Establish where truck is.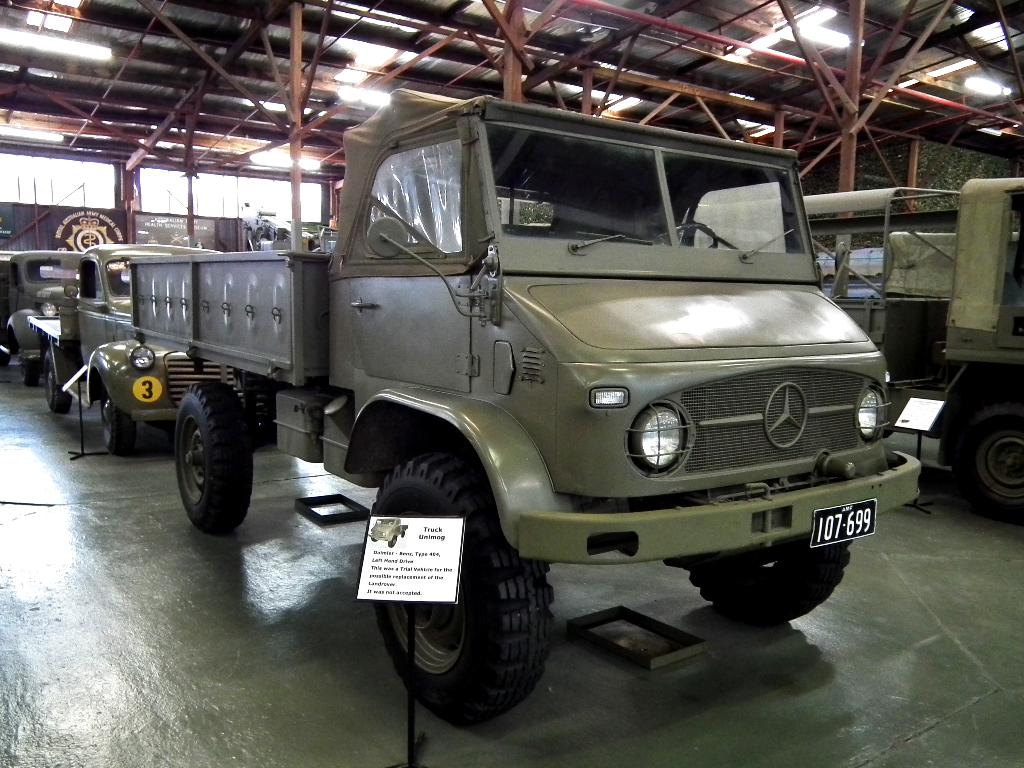
Established at (x1=0, y1=246, x2=93, y2=380).
